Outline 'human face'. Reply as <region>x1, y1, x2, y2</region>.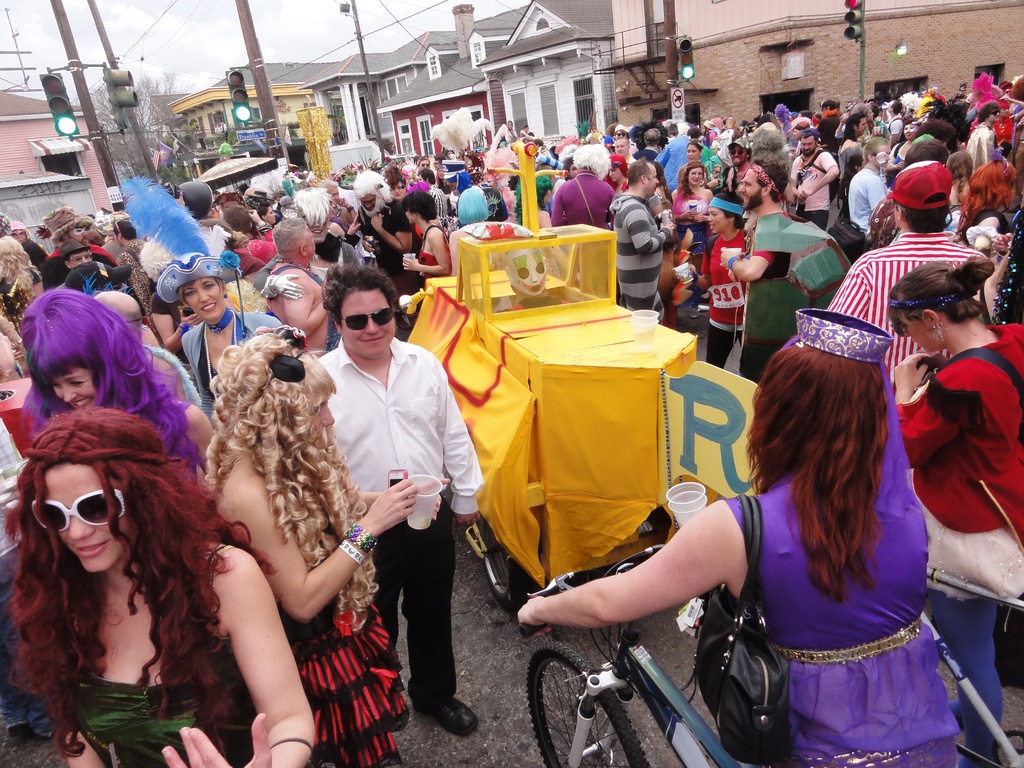
<region>867, 109, 877, 118</region>.
